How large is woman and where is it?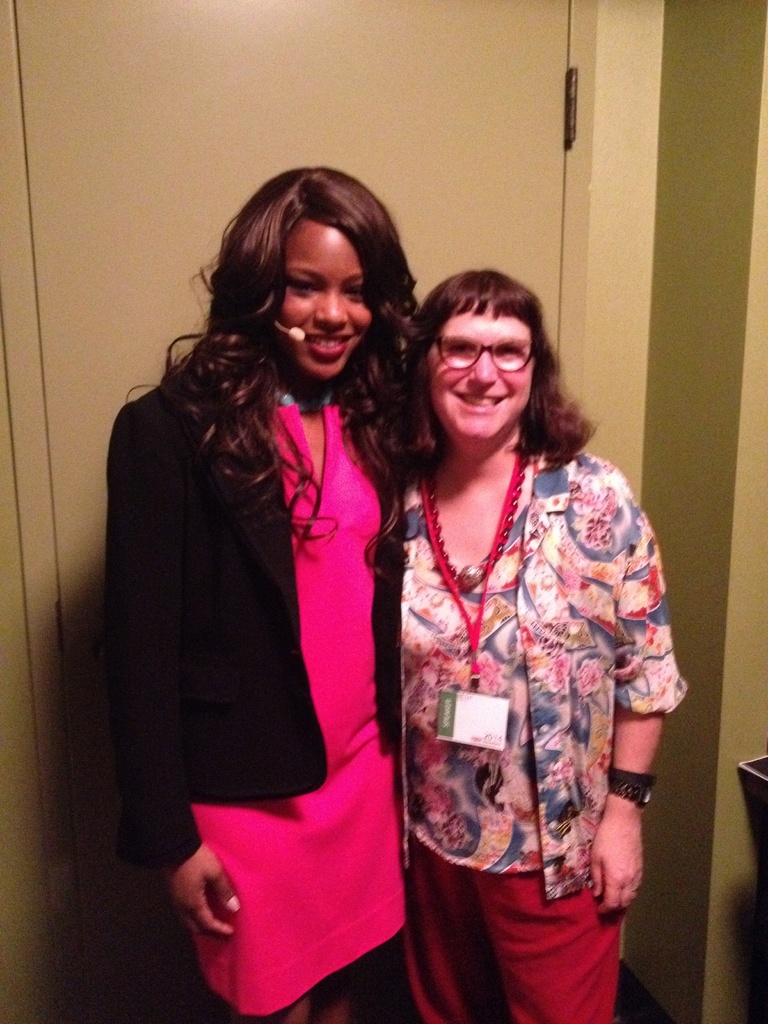
Bounding box: [left=332, top=221, right=662, bottom=993].
